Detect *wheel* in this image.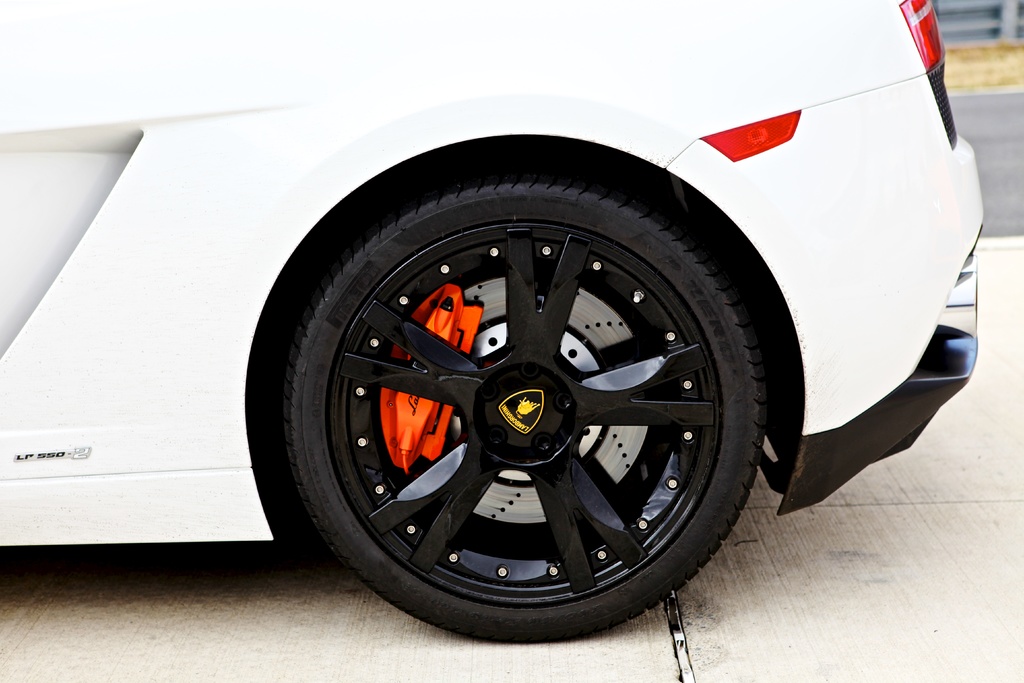
Detection: 286/176/767/643.
